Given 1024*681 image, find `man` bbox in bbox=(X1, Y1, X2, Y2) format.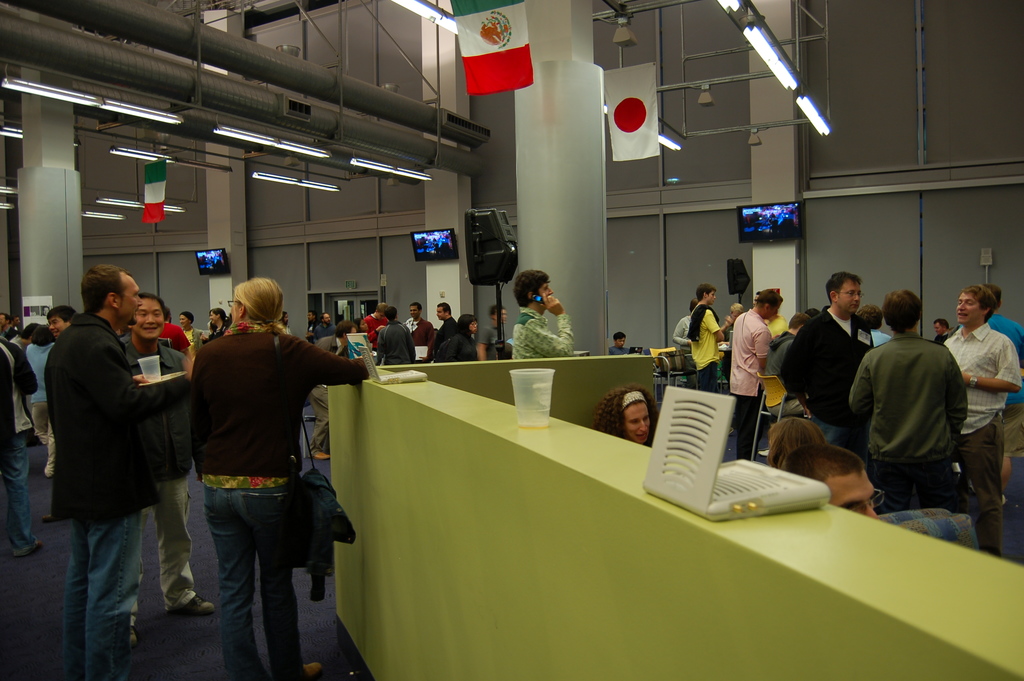
bbox=(936, 318, 951, 345).
